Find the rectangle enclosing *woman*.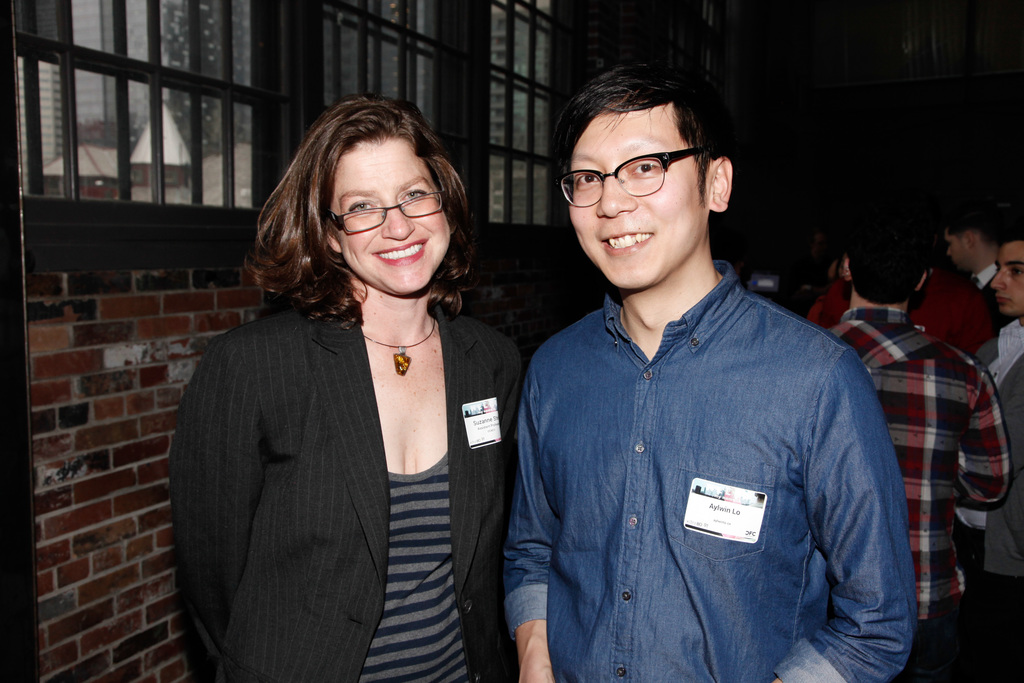
<bbox>178, 106, 532, 682</bbox>.
